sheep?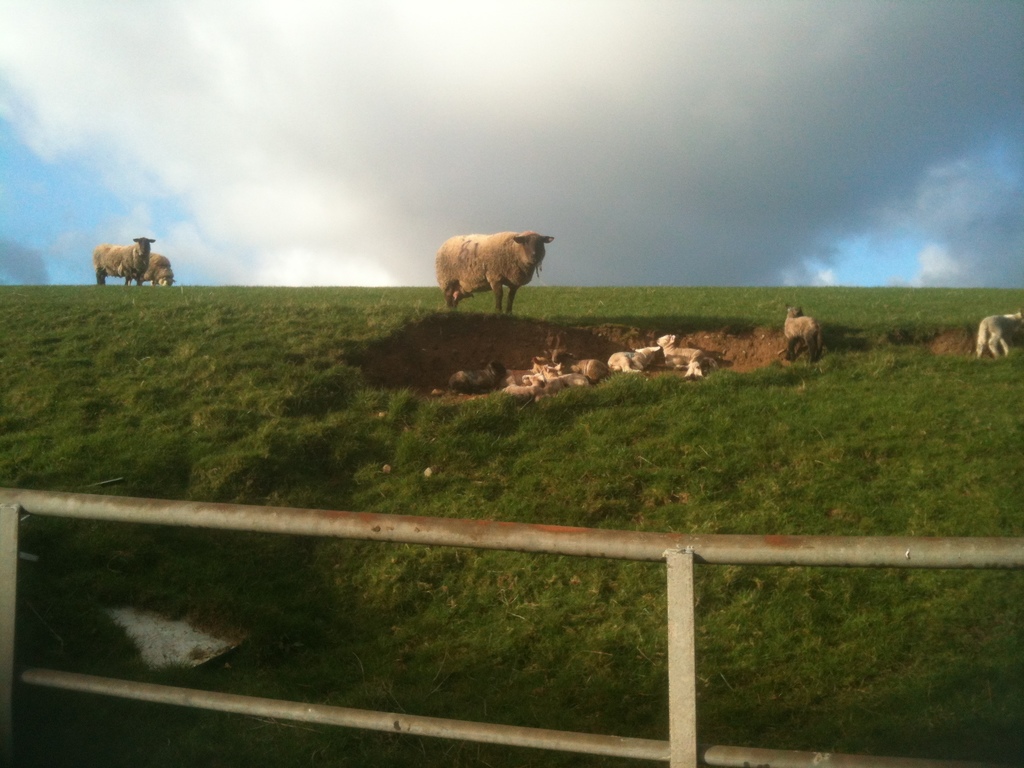
Rect(90, 237, 156, 286)
